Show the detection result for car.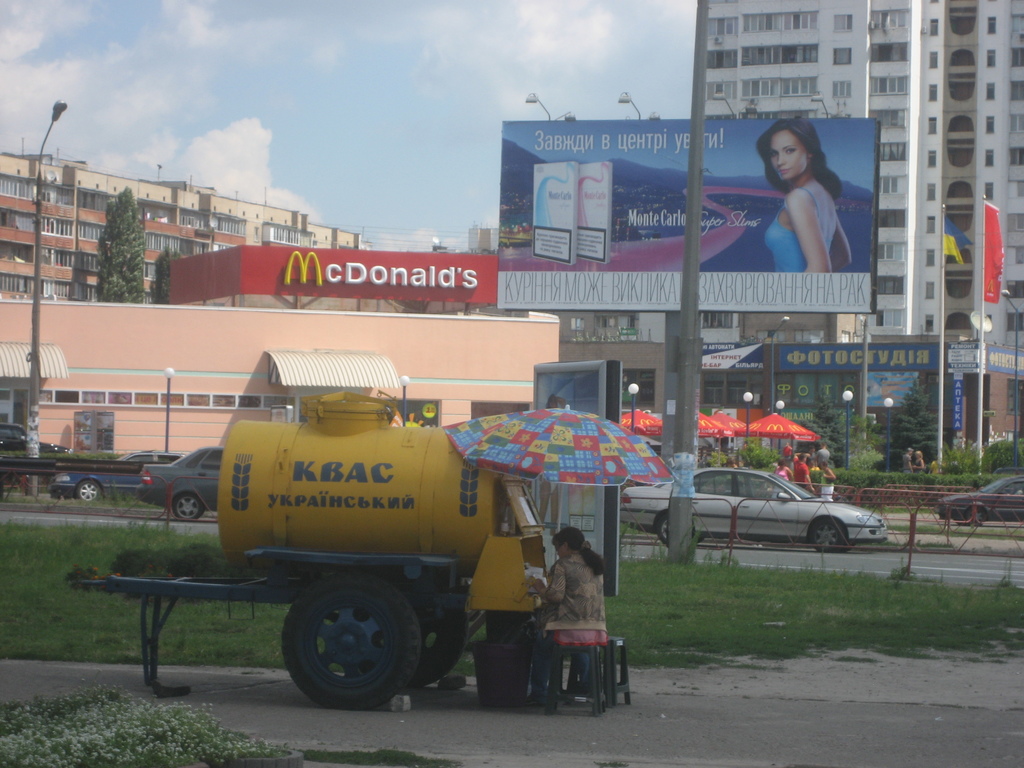
x1=0, y1=423, x2=70, y2=451.
